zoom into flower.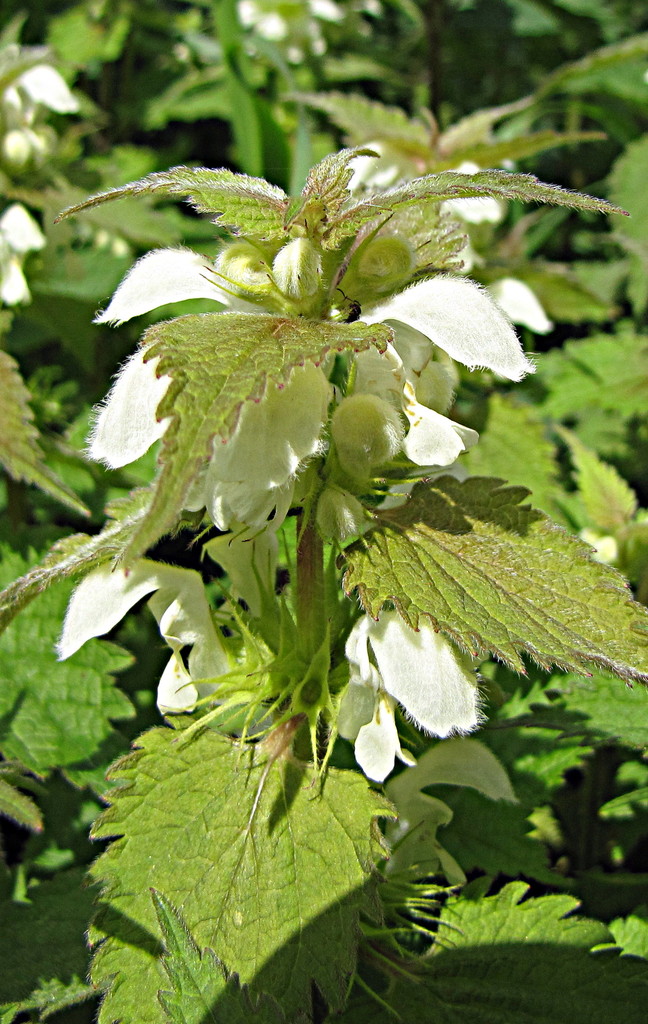
Zoom target: Rect(0, 204, 47, 310).
